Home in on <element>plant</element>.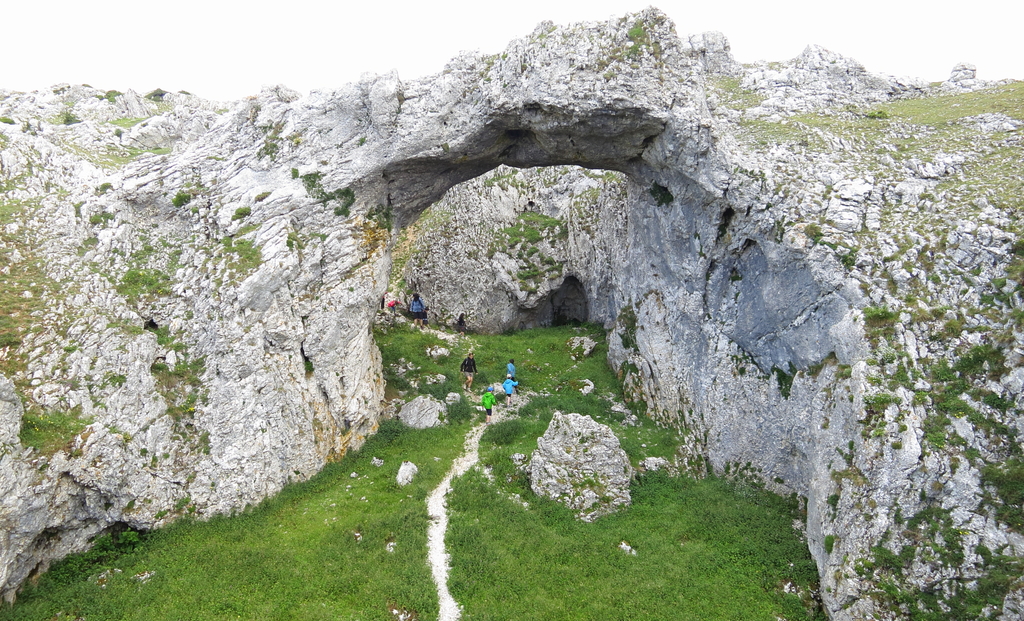
Homed in at Rect(821, 538, 833, 555).
